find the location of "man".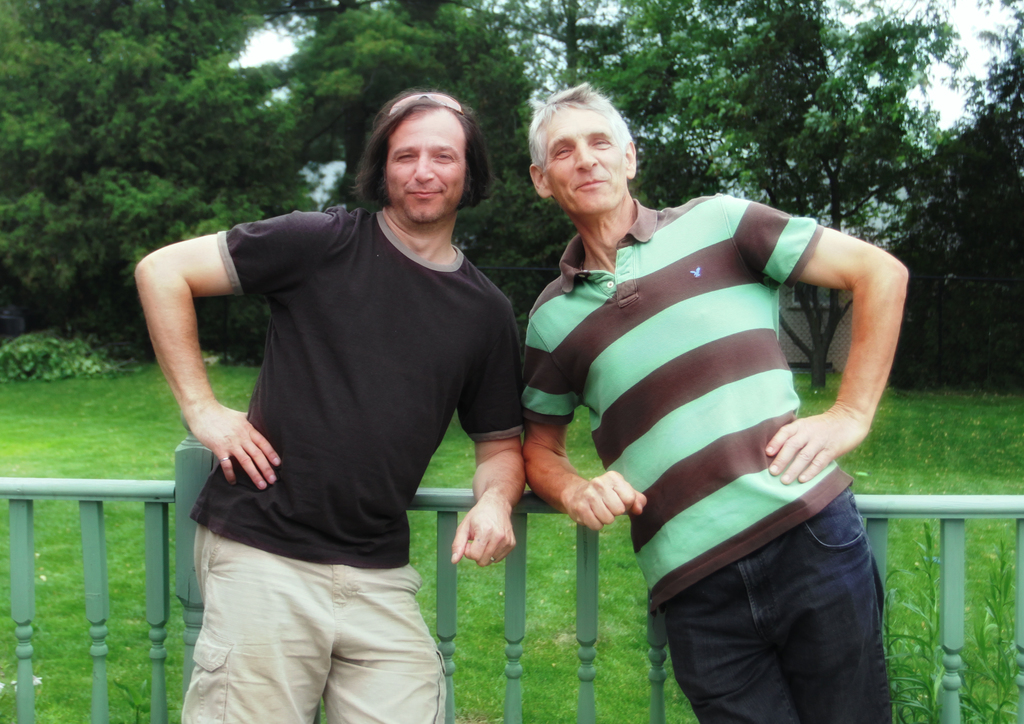
Location: x1=131 y1=83 x2=531 y2=723.
